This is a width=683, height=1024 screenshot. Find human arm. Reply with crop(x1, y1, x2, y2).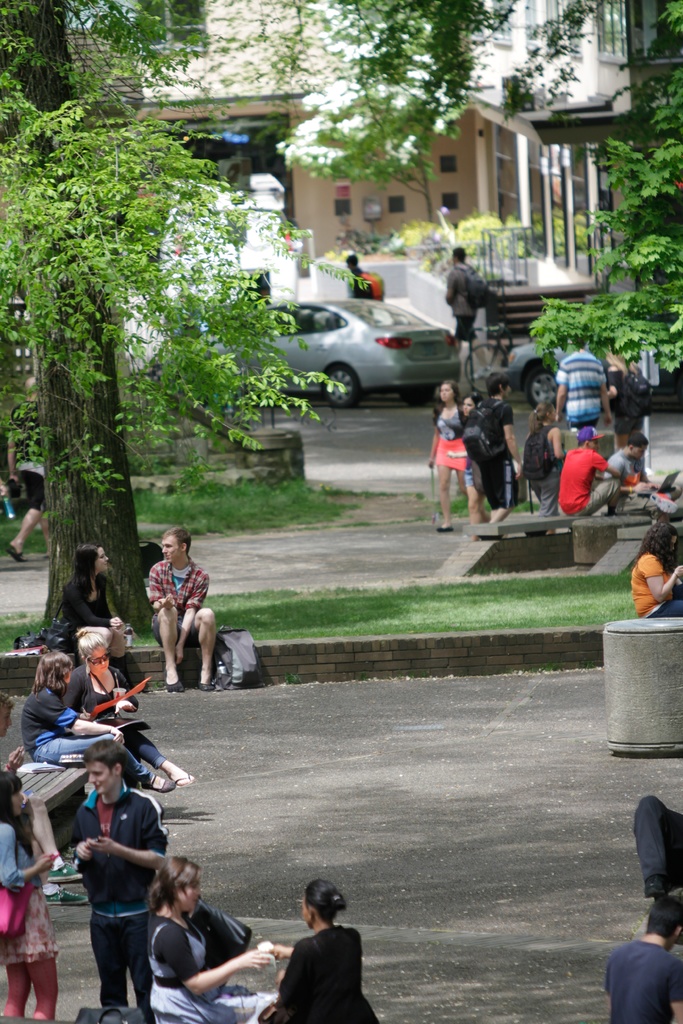
crop(594, 455, 620, 480).
